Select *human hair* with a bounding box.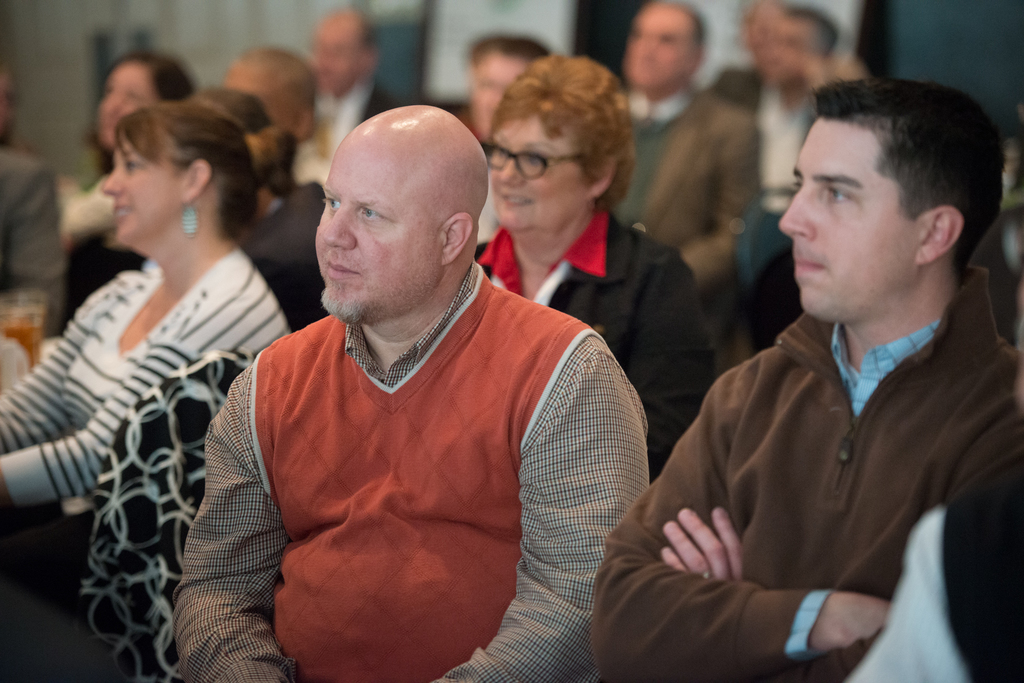
485, 51, 635, 204.
